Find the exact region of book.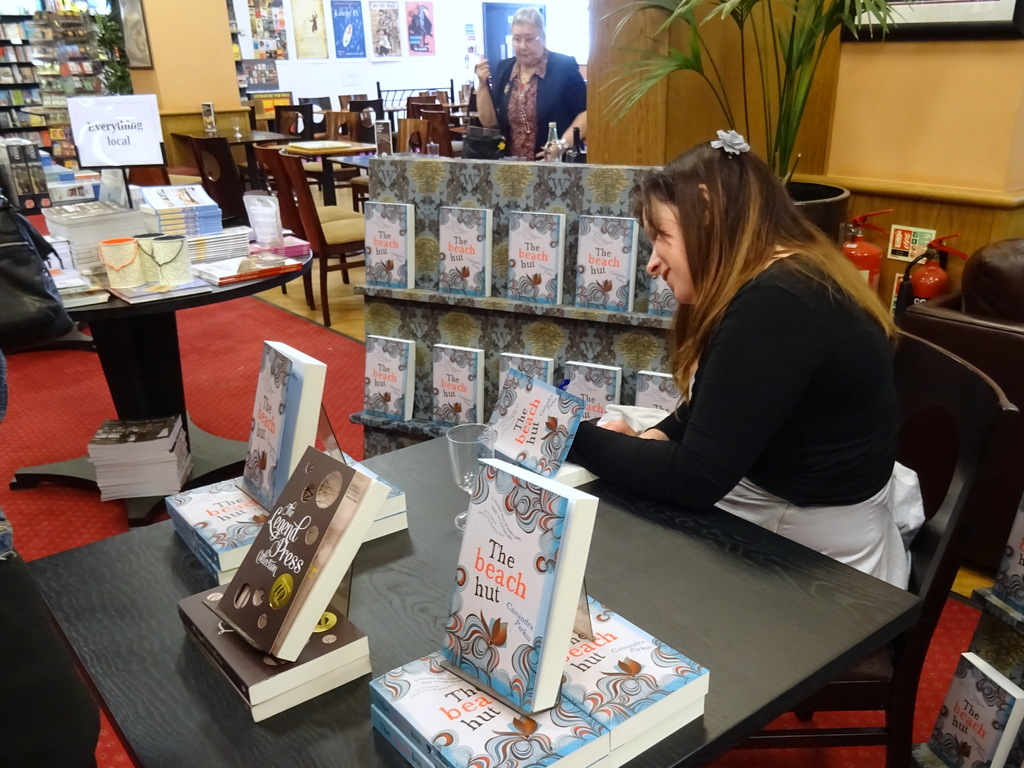
Exact region: (x1=341, y1=448, x2=411, y2=547).
